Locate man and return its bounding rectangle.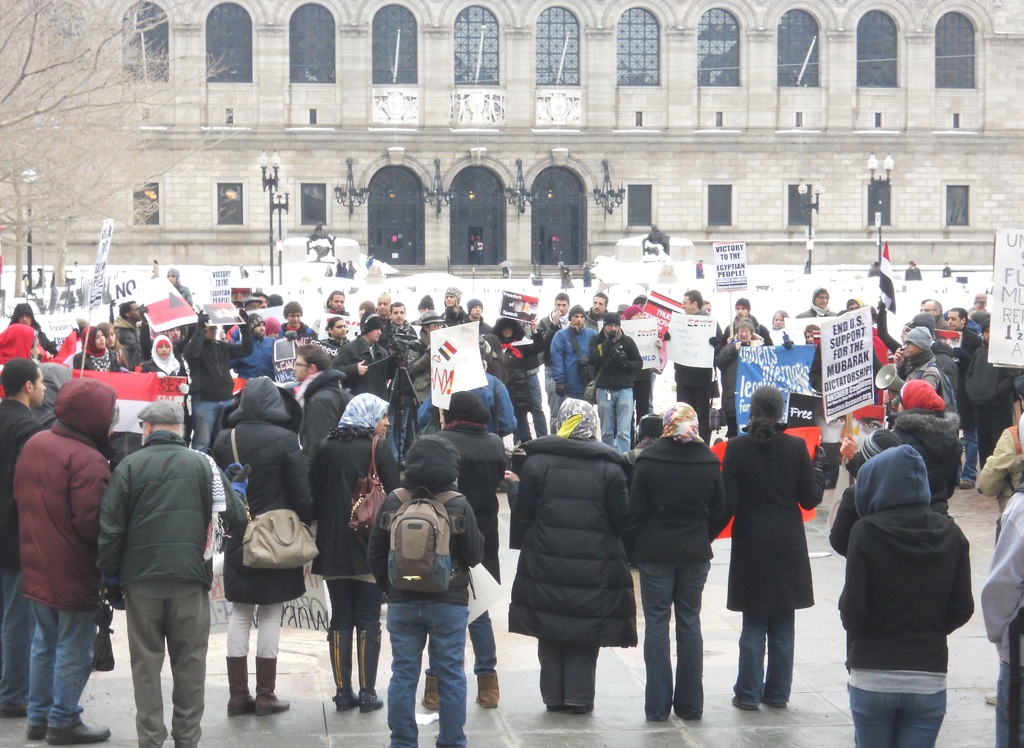
box=[632, 295, 663, 415].
